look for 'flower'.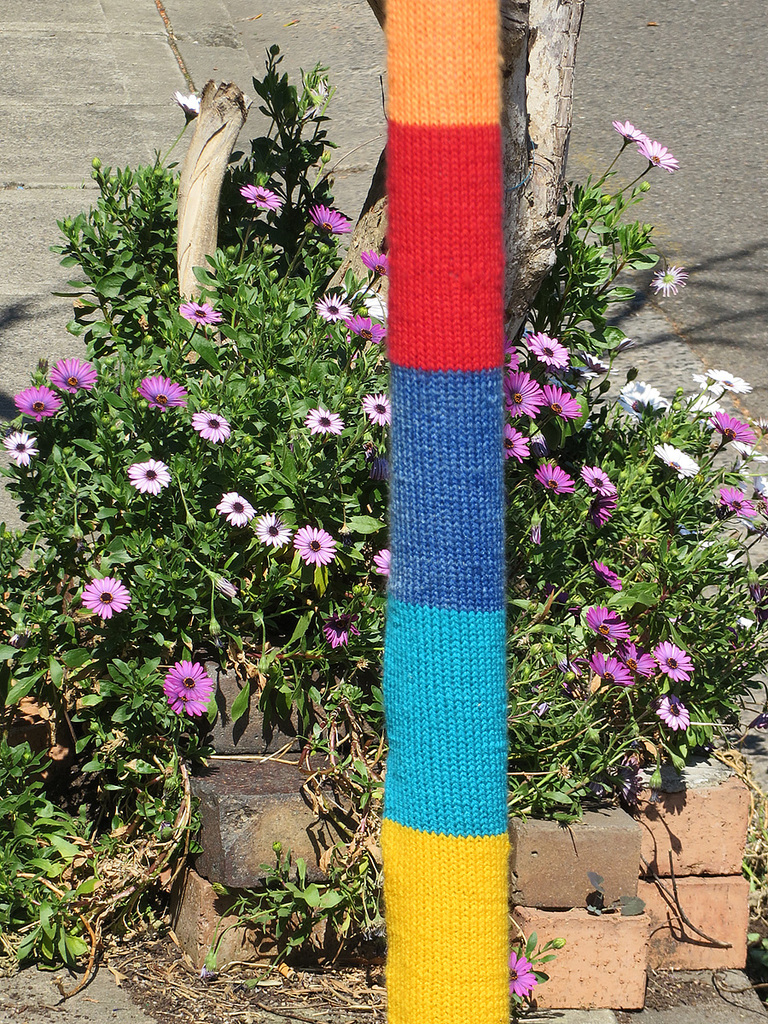
Found: l=362, t=245, r=385, b=280.
